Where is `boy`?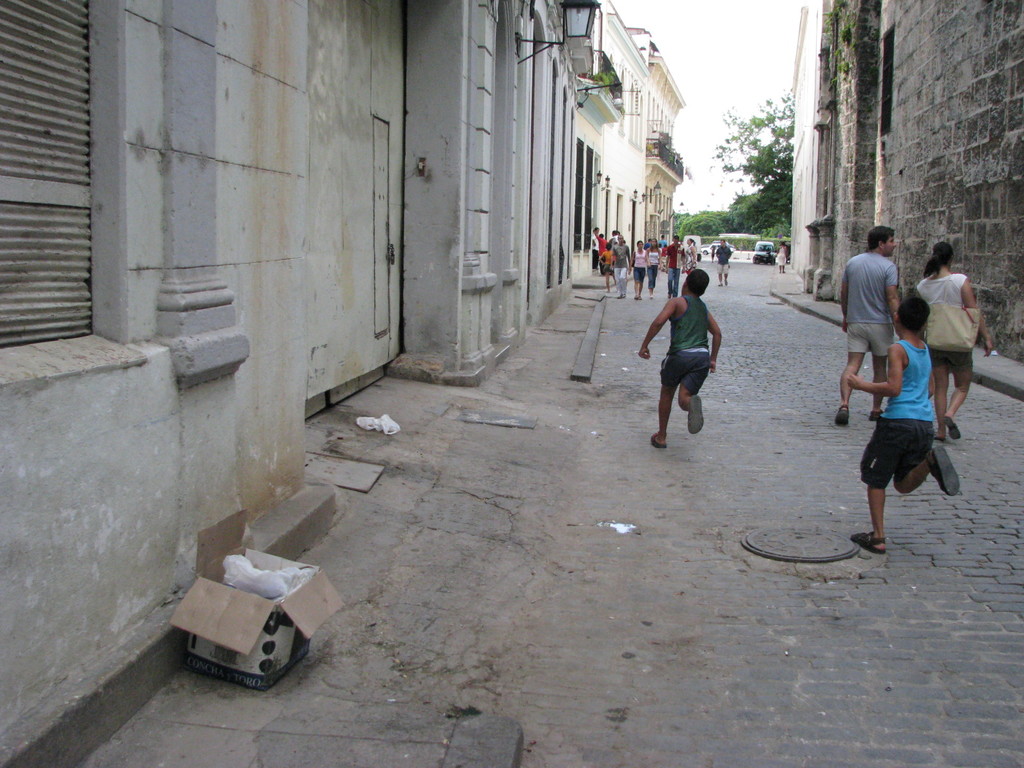
828/278/973/562.
